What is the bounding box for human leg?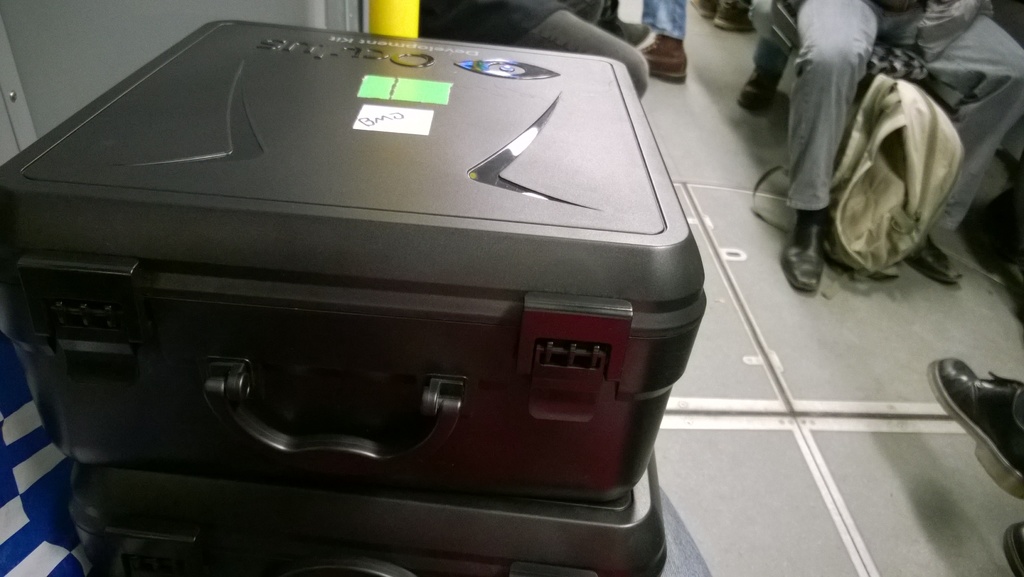
890, 10, 1023, 285.
